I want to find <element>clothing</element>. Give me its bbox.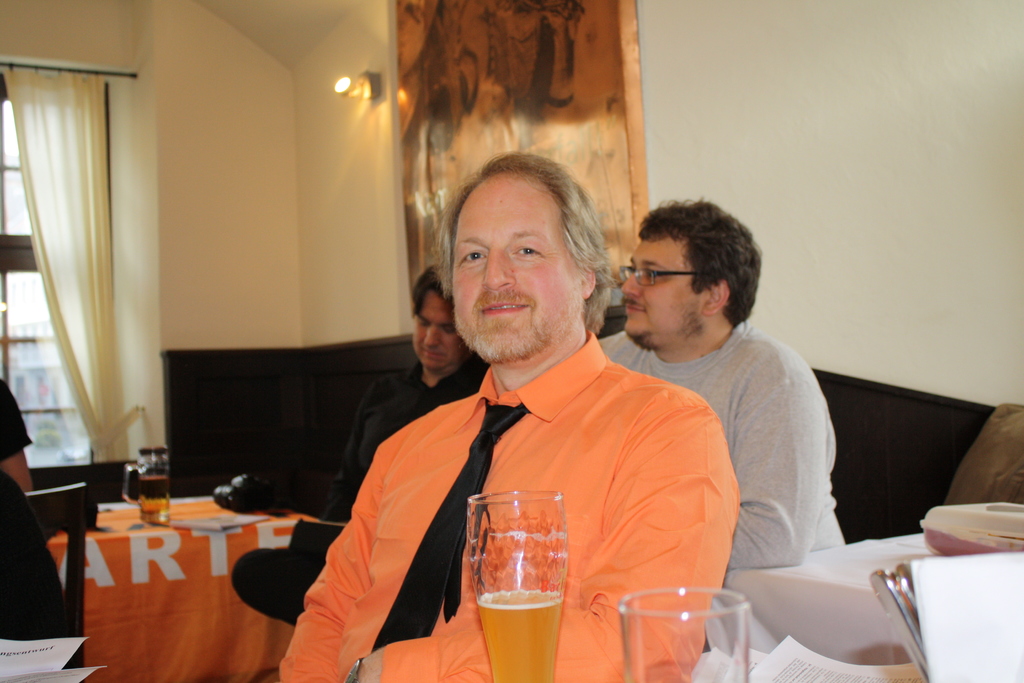
600/329/847/569.
